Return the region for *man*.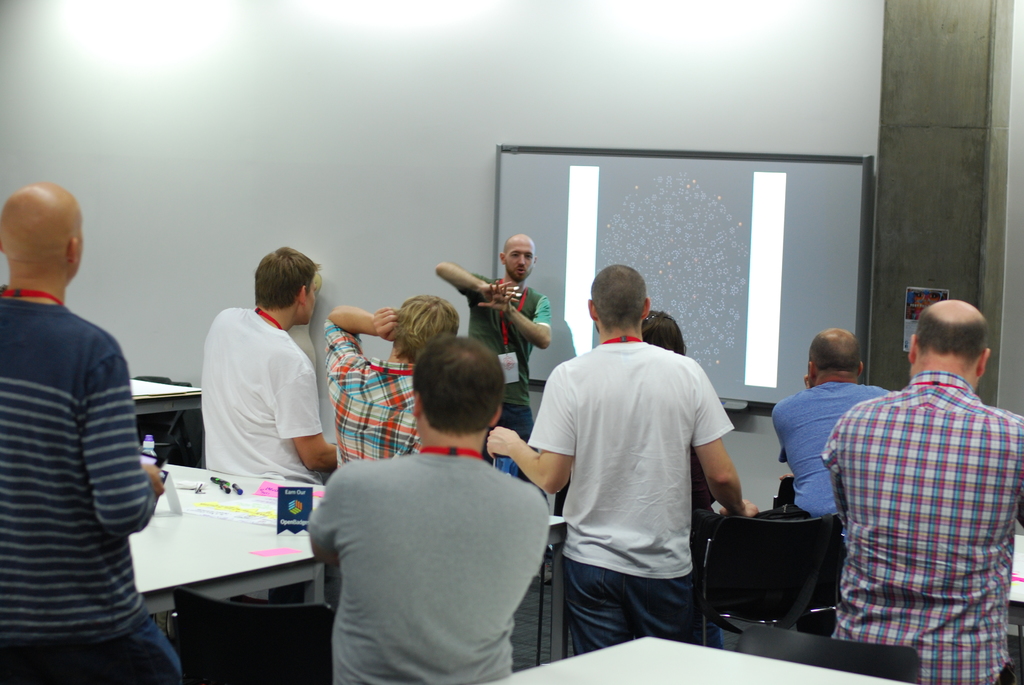
<bbox>436, 232, 557, 585</bbox>.
